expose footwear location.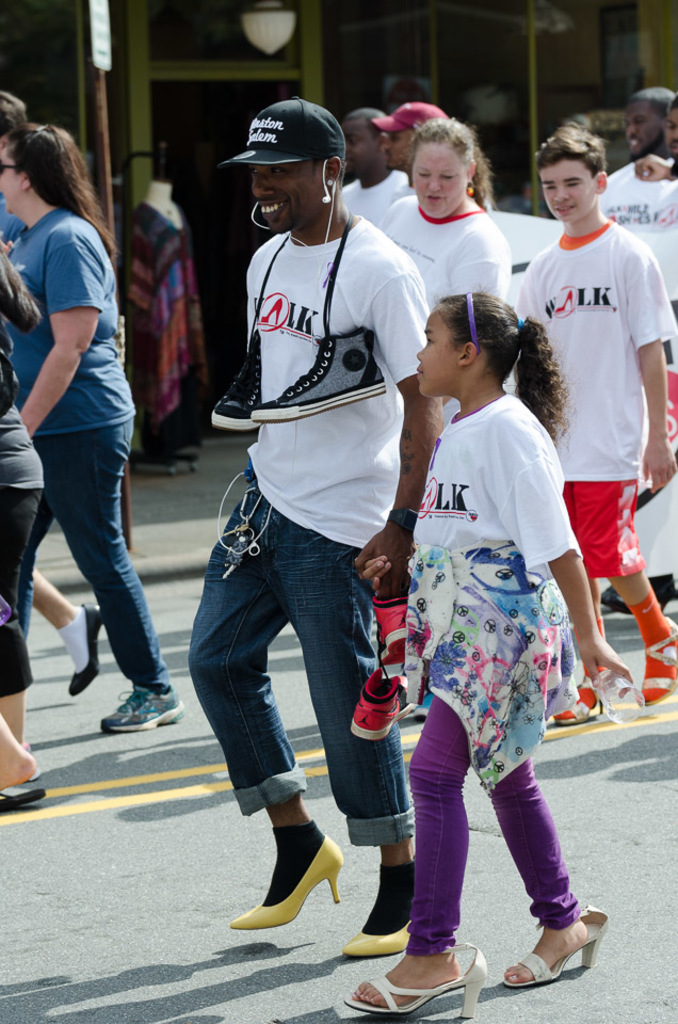
Exposed at [229, 835, 339, 926].
